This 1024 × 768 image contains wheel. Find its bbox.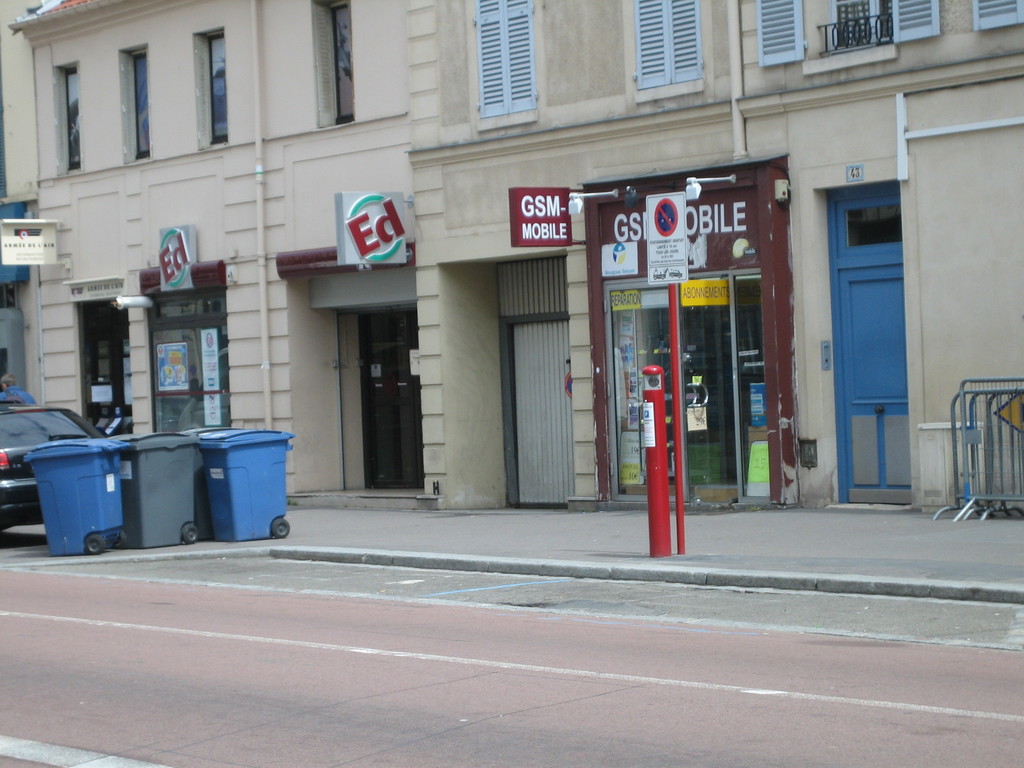
bbox=[84, 534, 104, 556].
